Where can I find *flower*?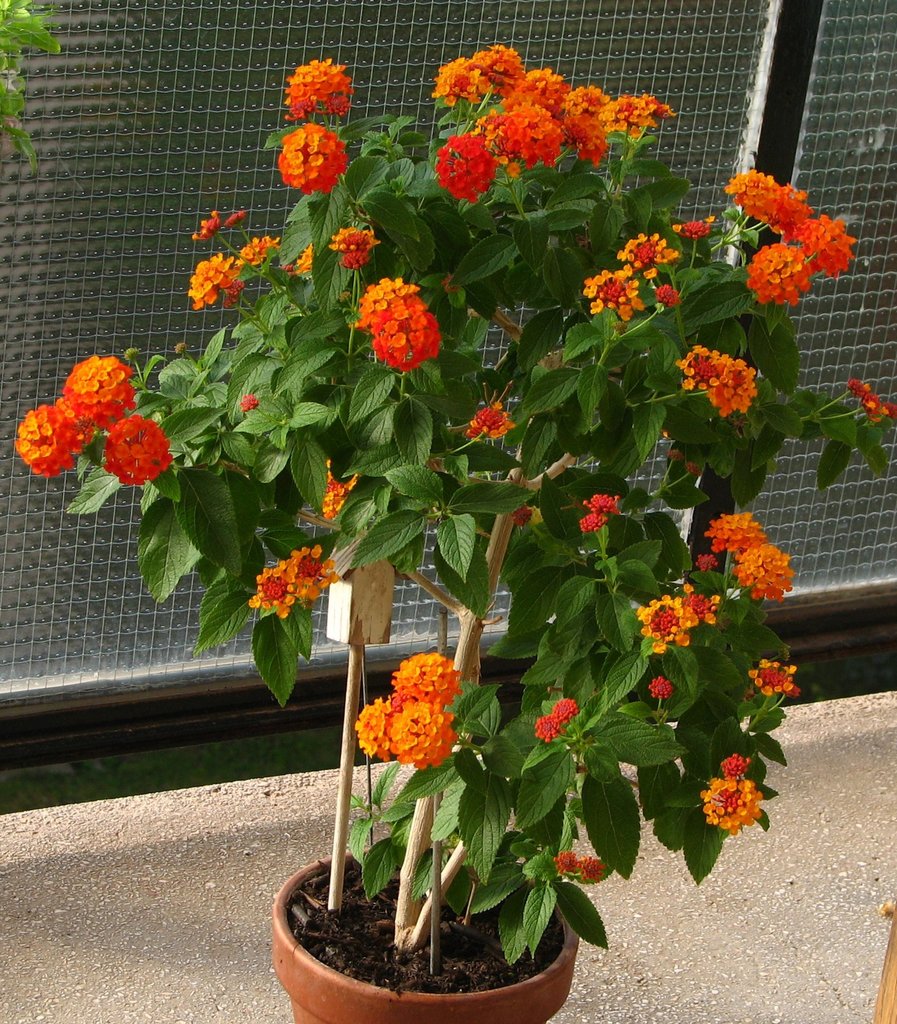
You can find it at (x1=61, y1=356, x2=138, y2=428).
